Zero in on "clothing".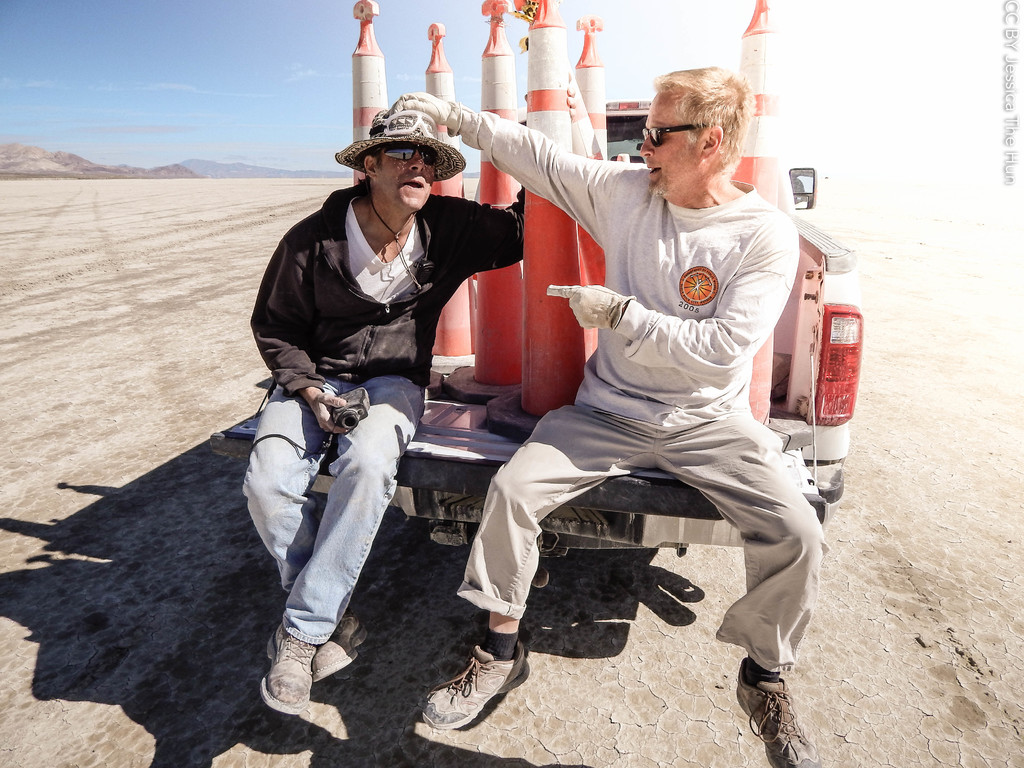
Zeroed in: BBox(237, 175, 521, 644).
